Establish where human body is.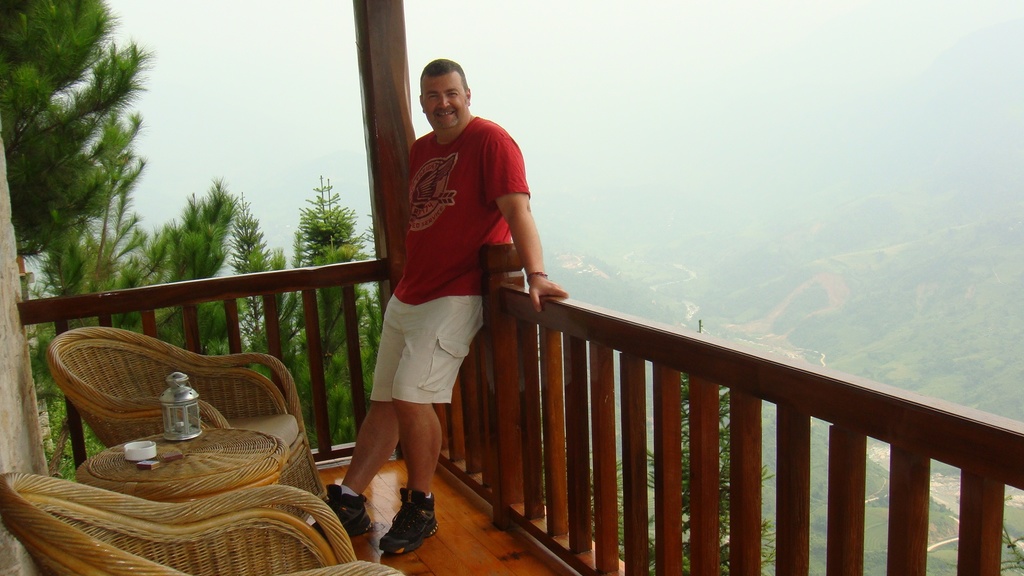
Established at [348, 64, 513, 553].
